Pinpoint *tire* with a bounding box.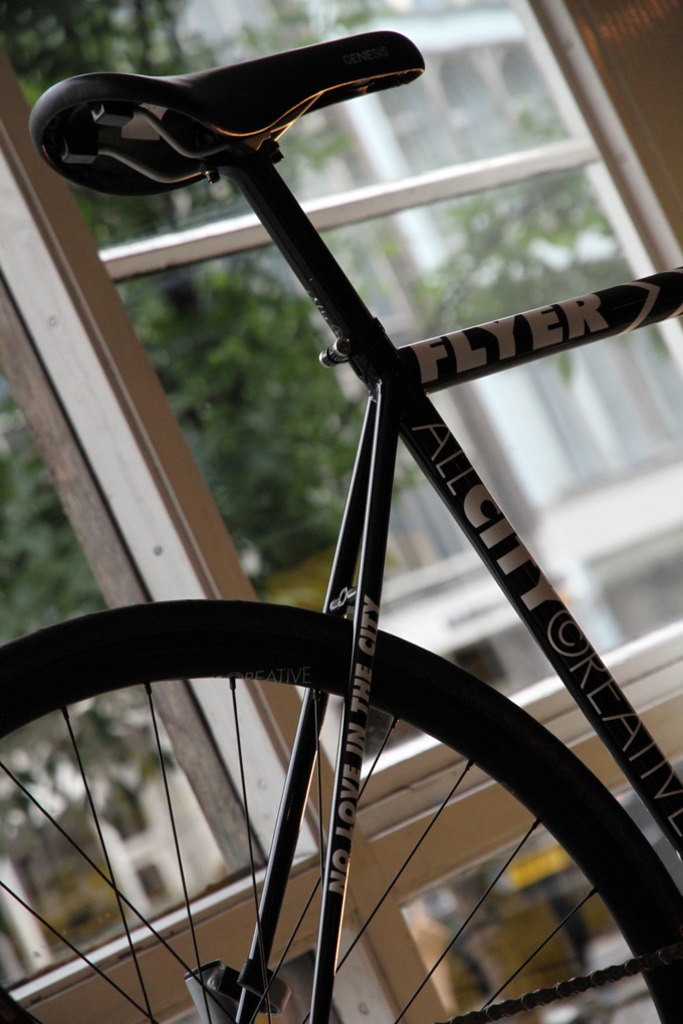
{"left": 21, "top": 585, "right": 579, "bottom": 1010}.
